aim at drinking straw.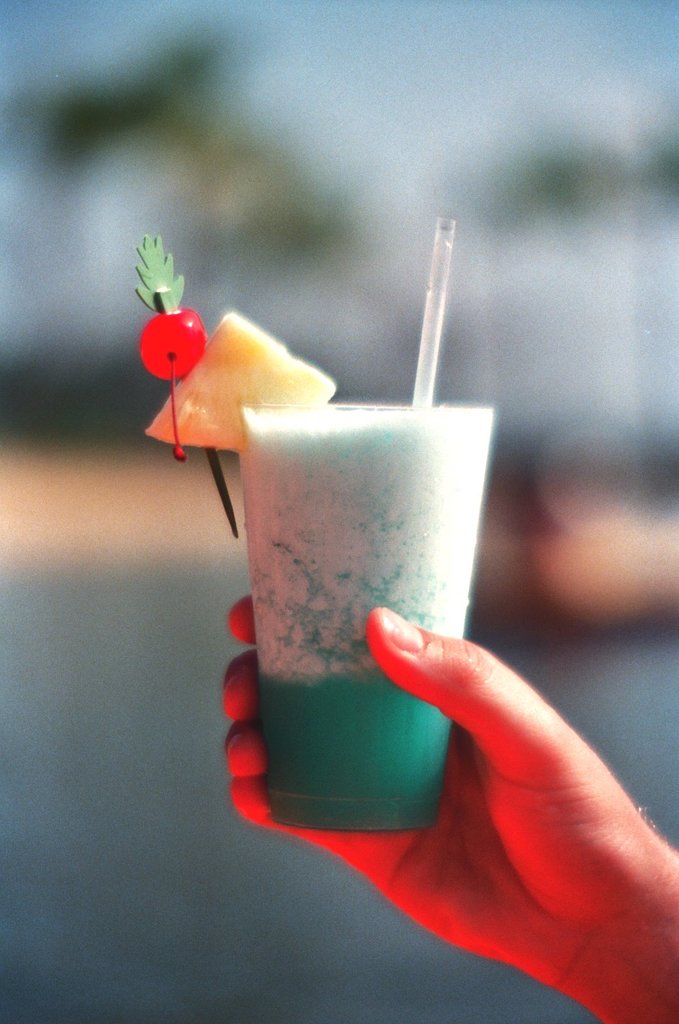
Aimed at BBox(412, 218, 456, 404).
